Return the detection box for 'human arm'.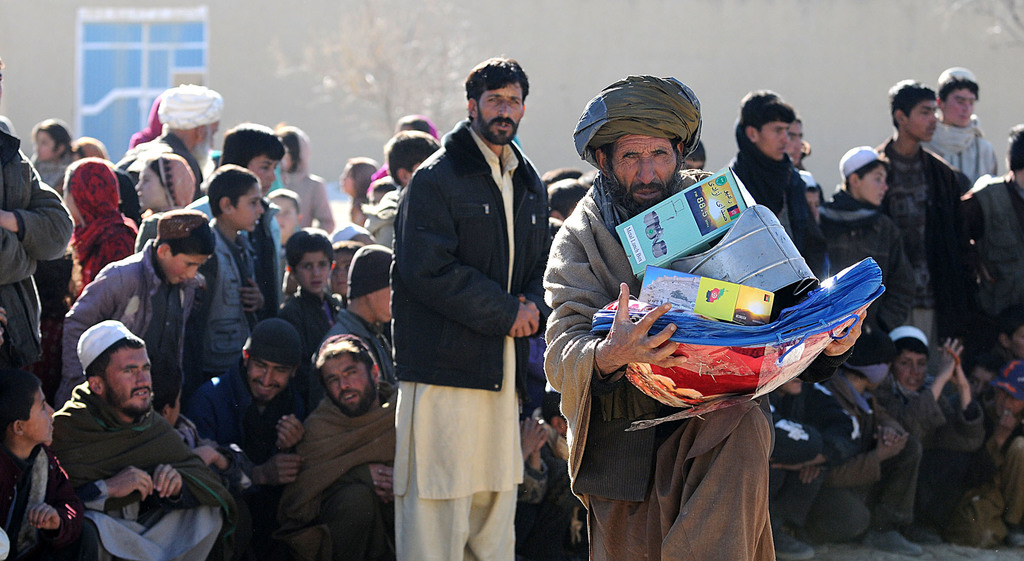
<bbox>27, 498, 66, 536</bbox>.
